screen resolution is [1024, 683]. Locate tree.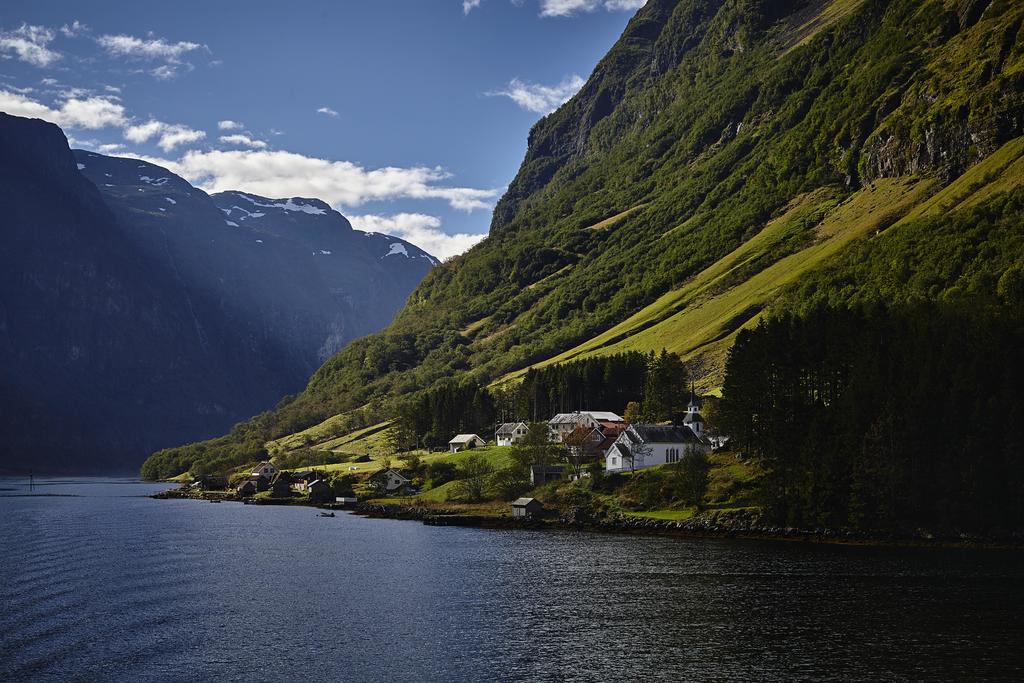
180, 440, 278, 479.
